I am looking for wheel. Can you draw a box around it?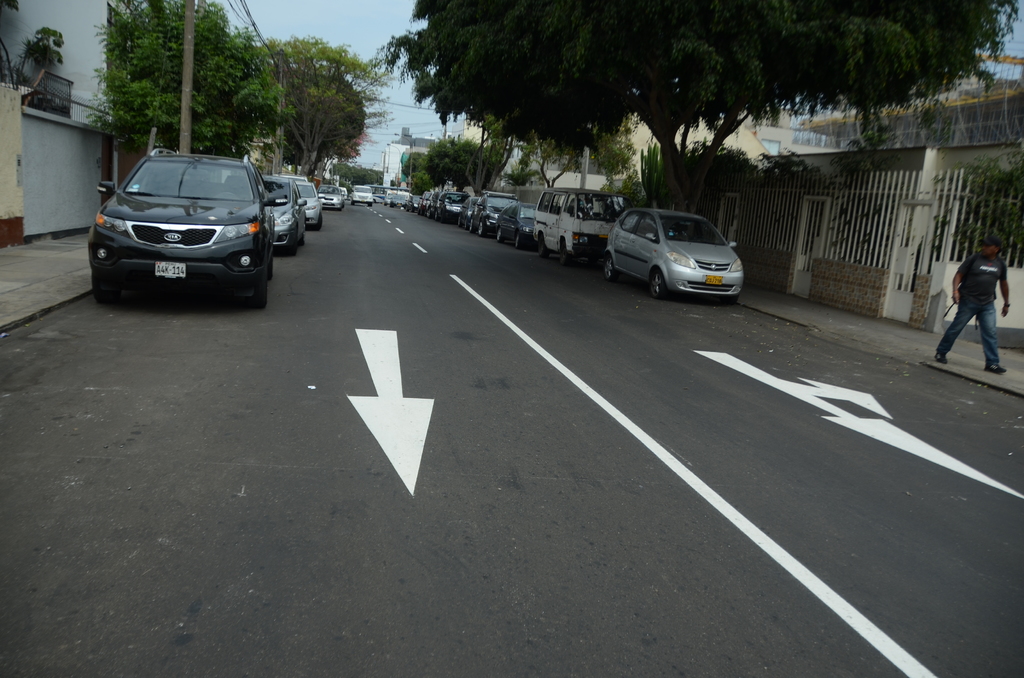
Sure, the bounding box is locate(470, 216, 474, 234).
